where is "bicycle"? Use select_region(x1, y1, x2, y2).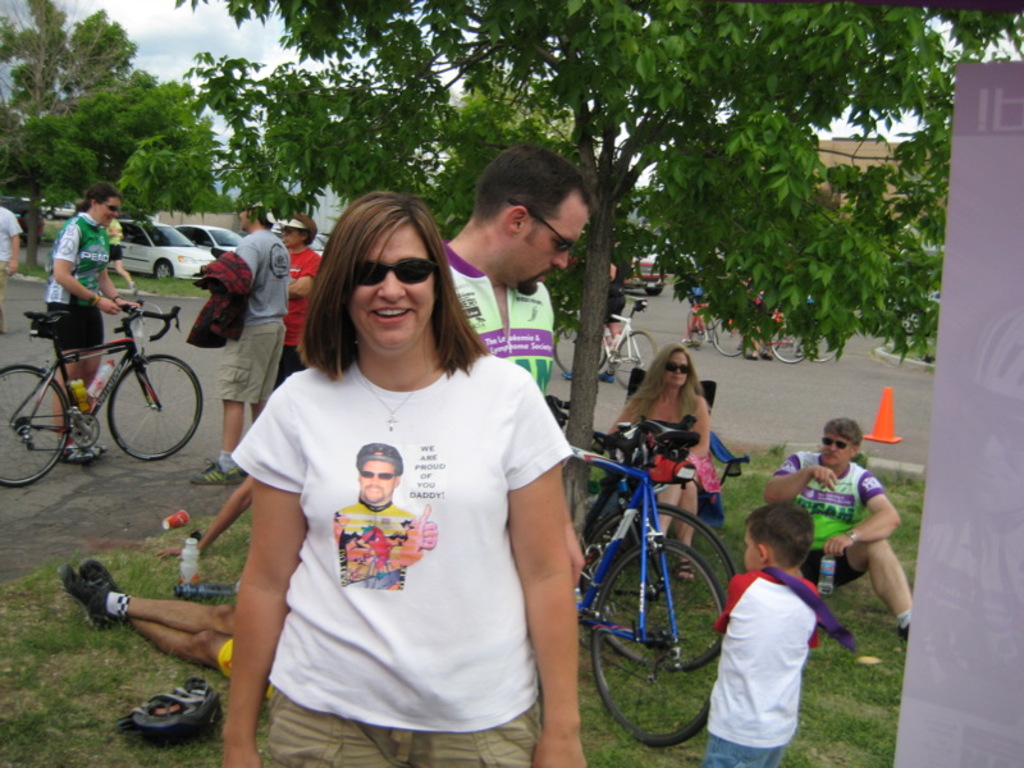
select_region(710, 310, 809, 364).
